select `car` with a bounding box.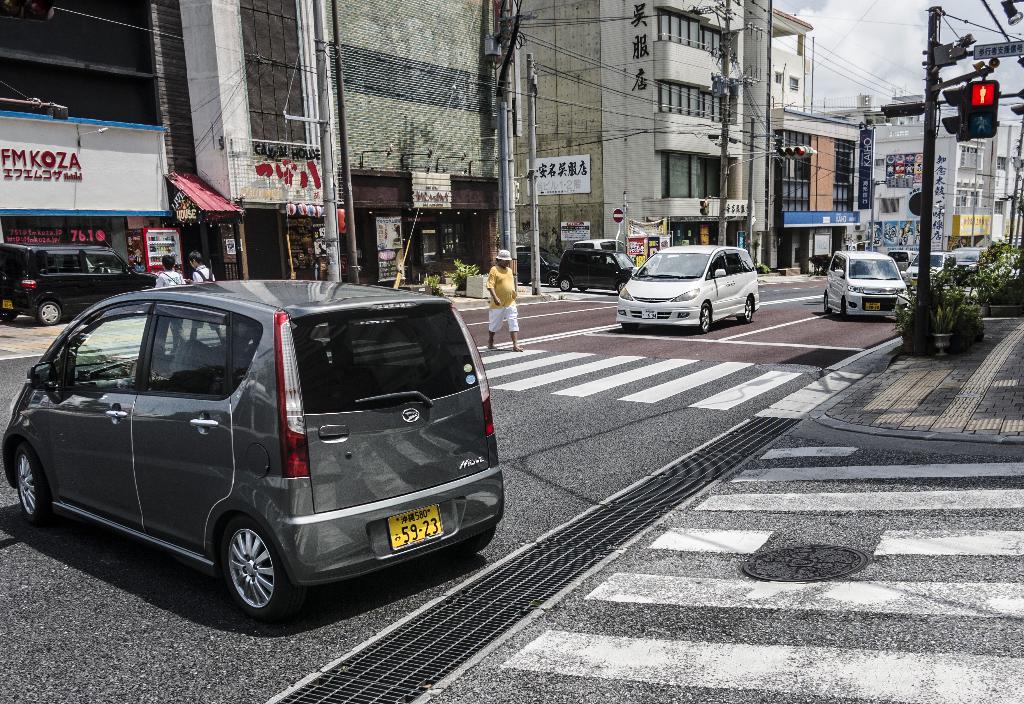
pyautogui.locateOnScreen(618, 247, 759, 330).
